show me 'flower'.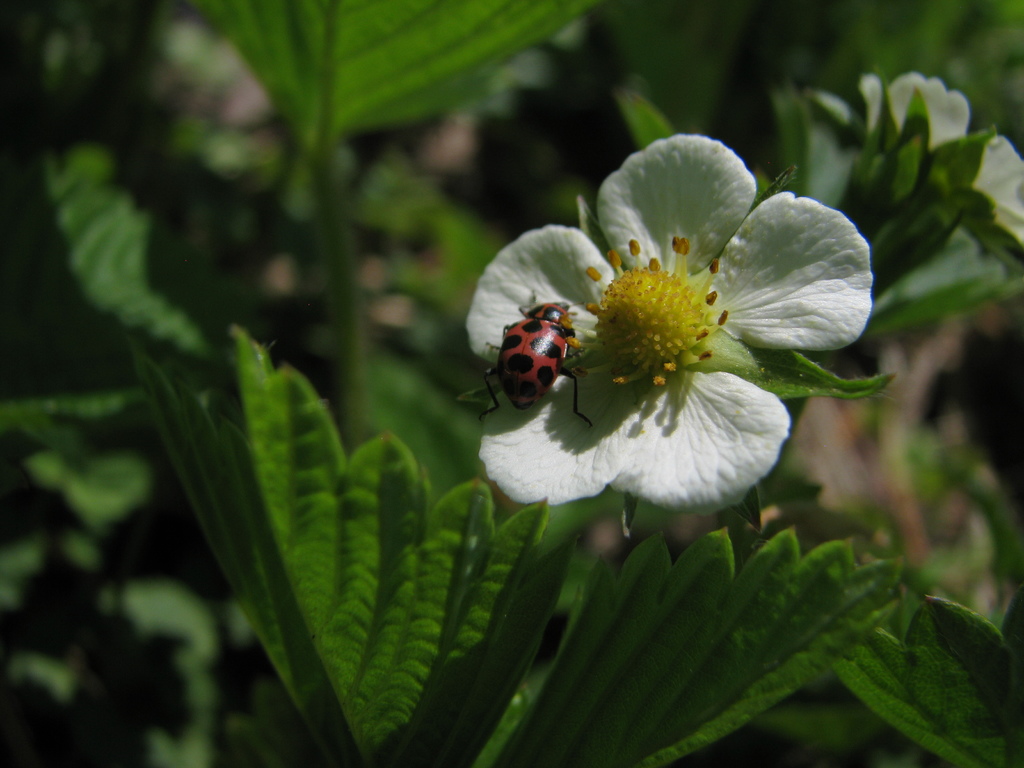
'flower' is here: {"x1": 808, "y1": 70, "x2": 1023, "y2": 257}.
